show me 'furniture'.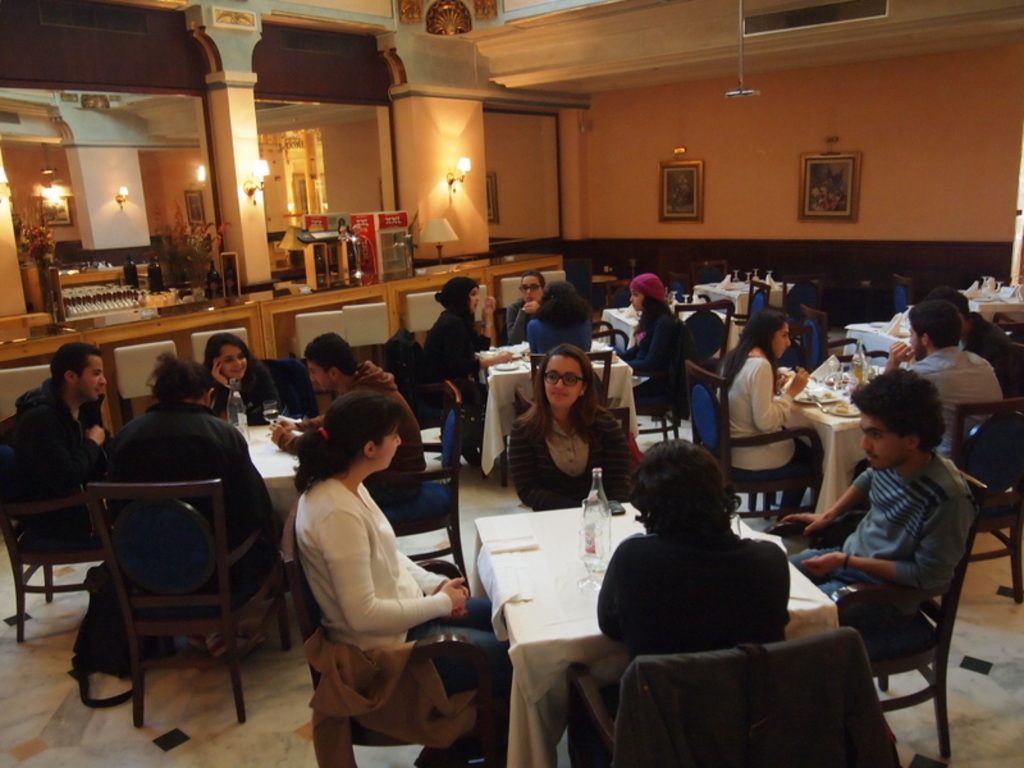
'furniture' is here: box(593, 302, 731, 349).
